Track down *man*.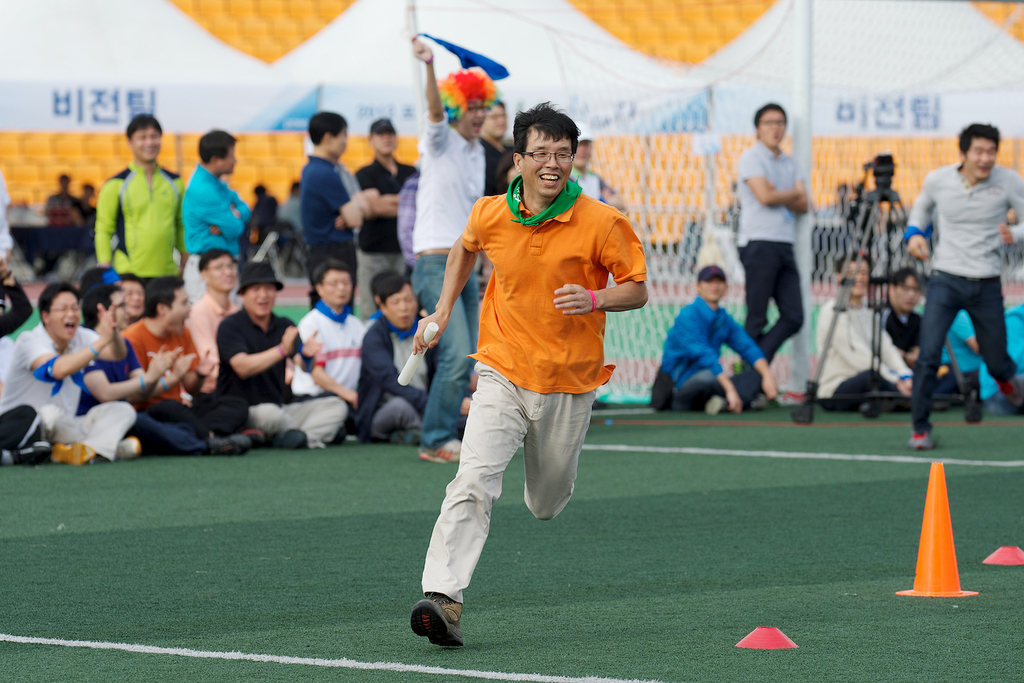
Tracked to BBox(0, 285, 138, 474).
